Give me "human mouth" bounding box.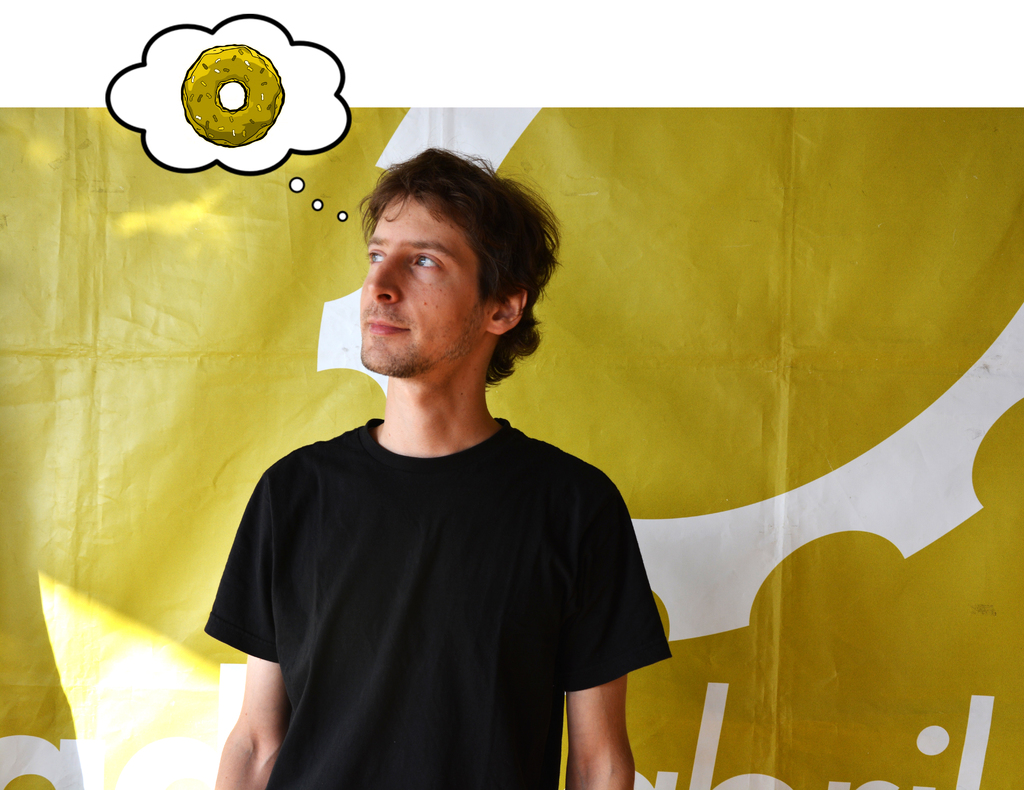
x1=367, y1=320, x2=410, y2=335.
